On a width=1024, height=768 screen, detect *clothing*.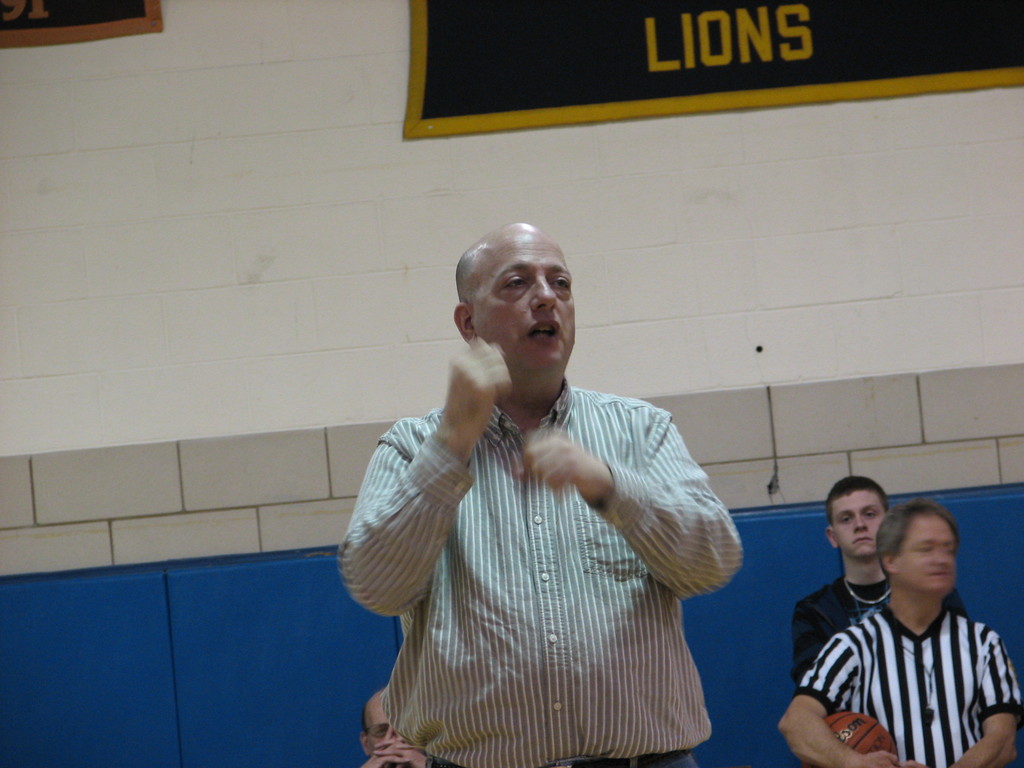
(x1=324, y1=375, x2=742, y2=767).
